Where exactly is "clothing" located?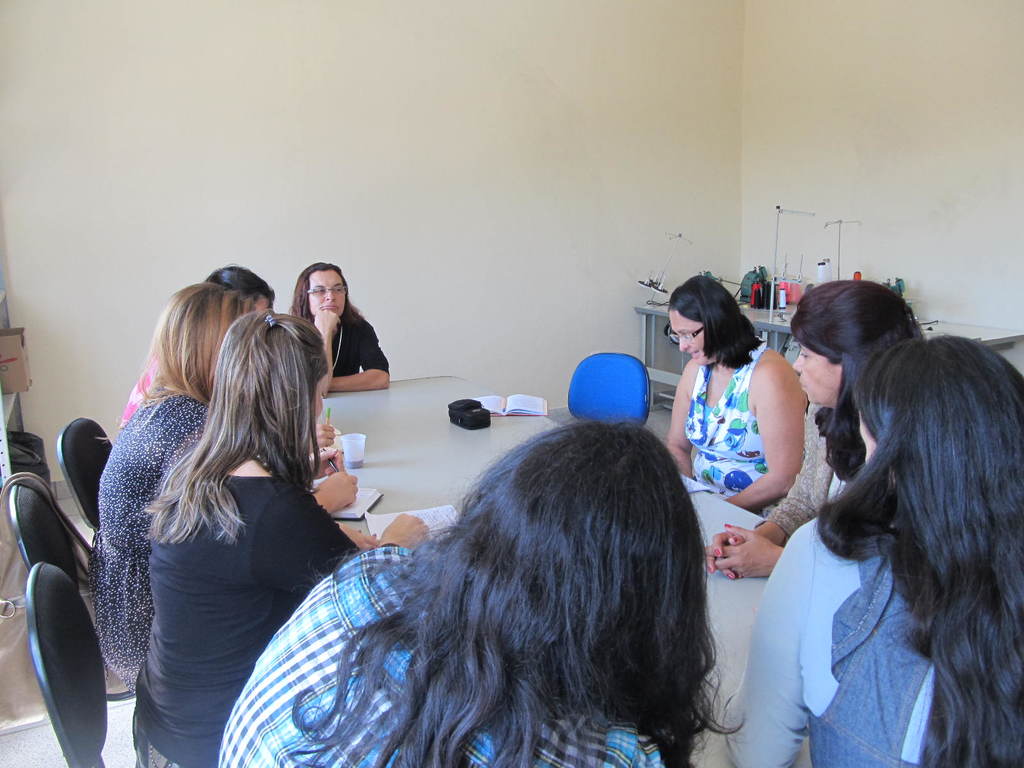
Its bounding box is box(307, 307, 388, 381).
